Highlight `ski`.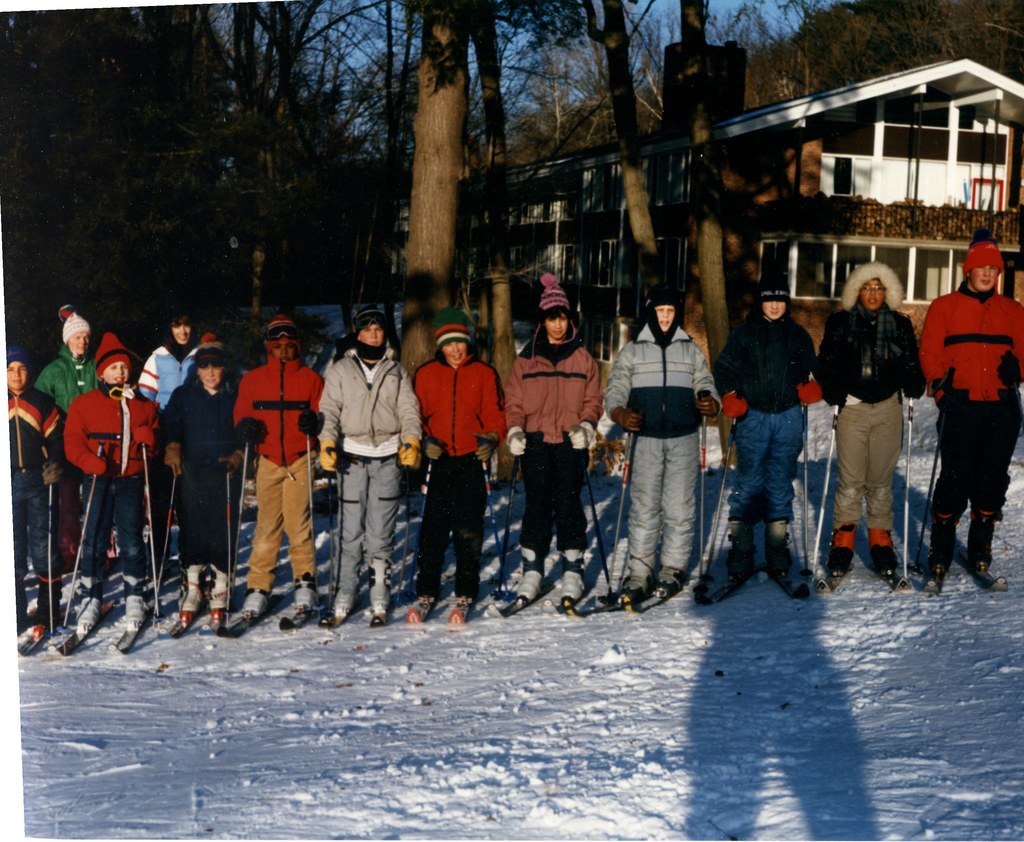
Highlighted region: <box>694,546,772,608</box>.
